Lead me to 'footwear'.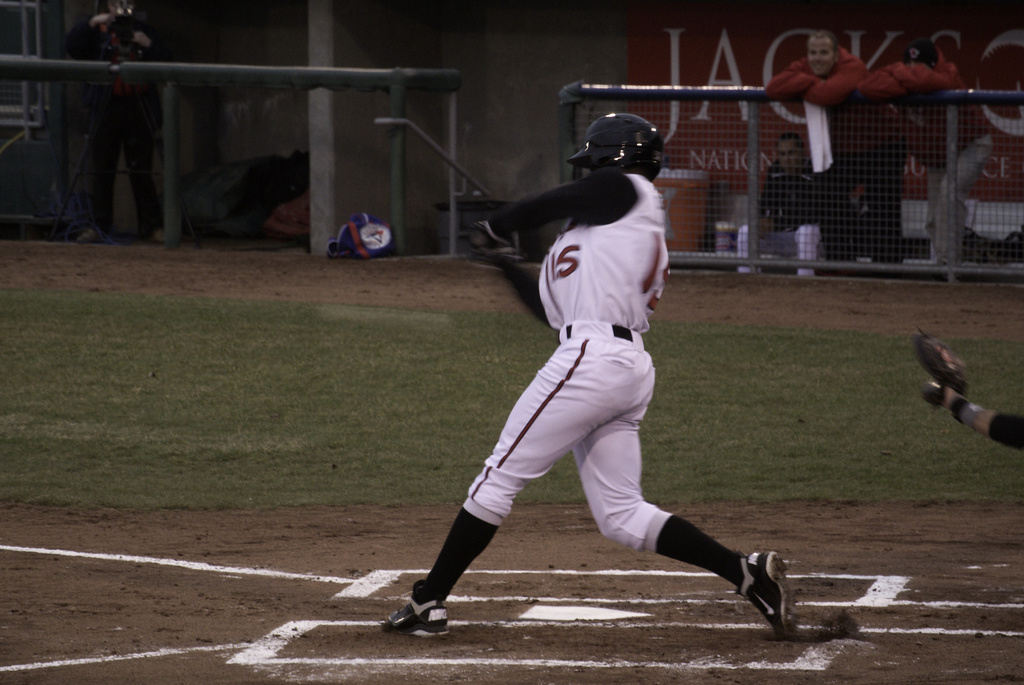
Lead to 390/585/455/649.
